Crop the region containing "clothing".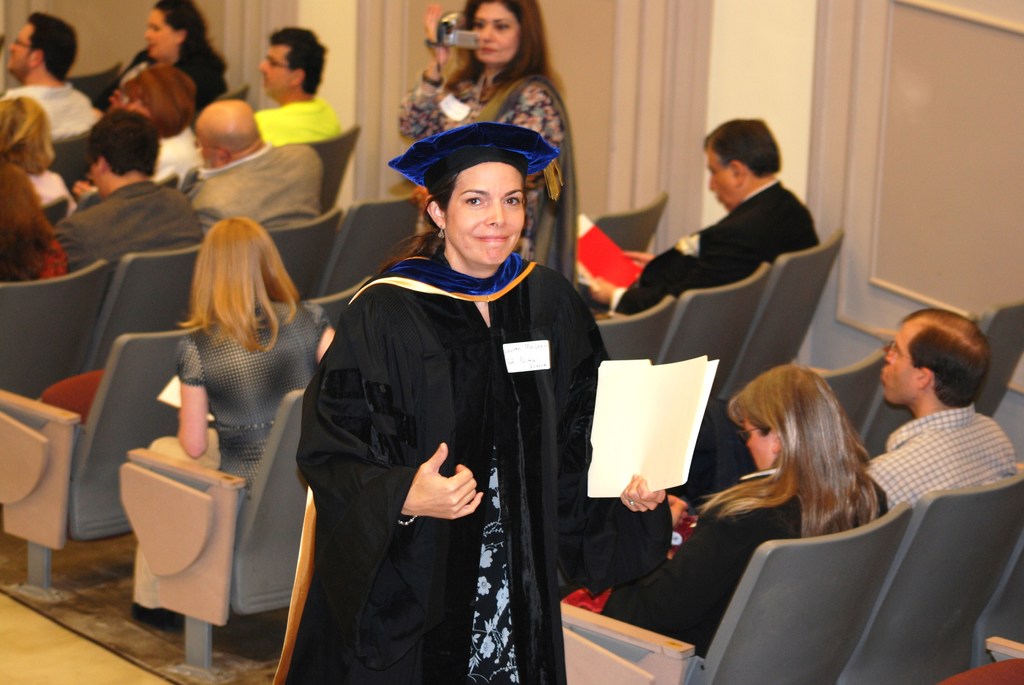
Crop region: pyautogui.locateOnScreen(0, 237, 77, 289).
